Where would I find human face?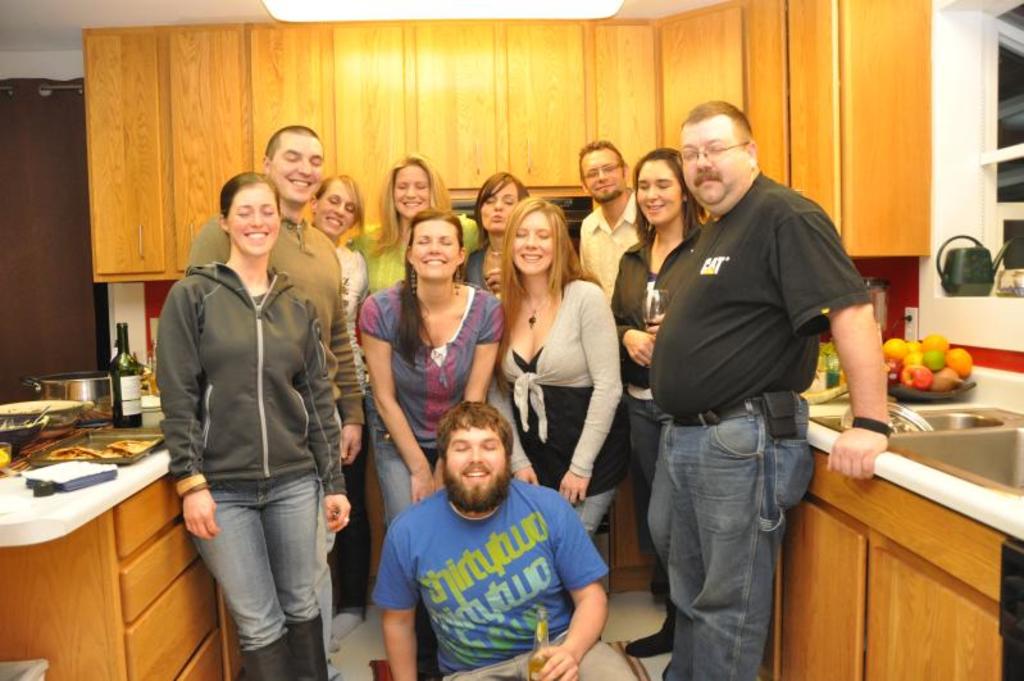
At [left=509, top=210, right=556, bottom=273].
